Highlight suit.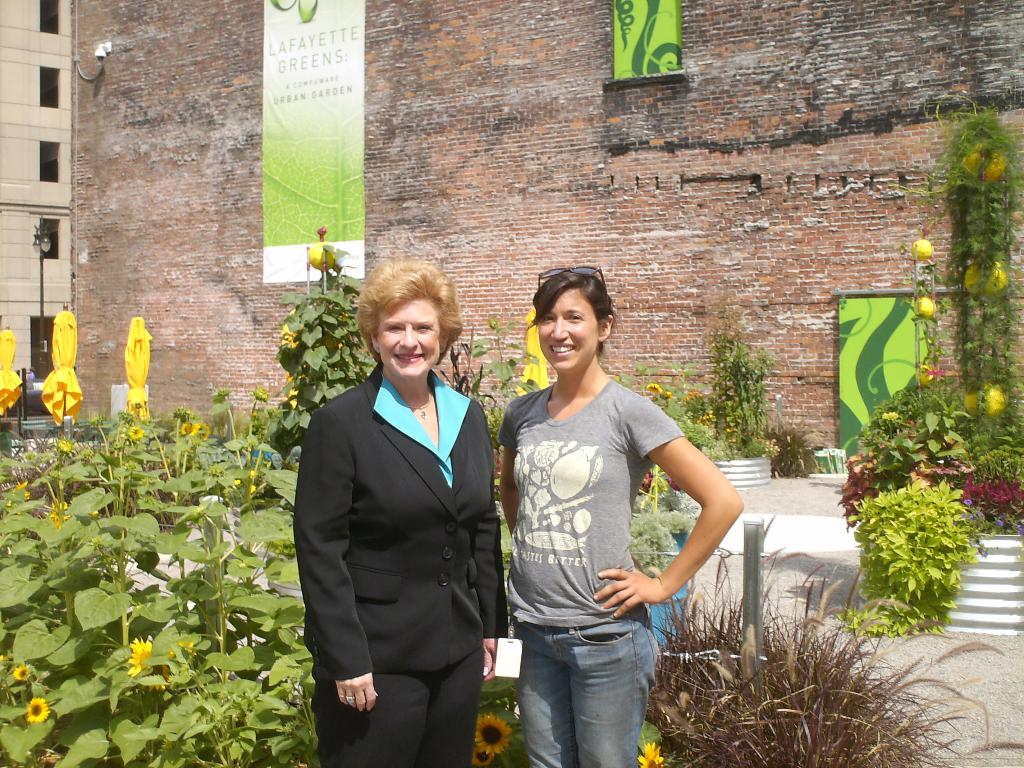
Highlighted region: {"x1": 286, "y1": 309, "x2": 516, "y2": 753}.
